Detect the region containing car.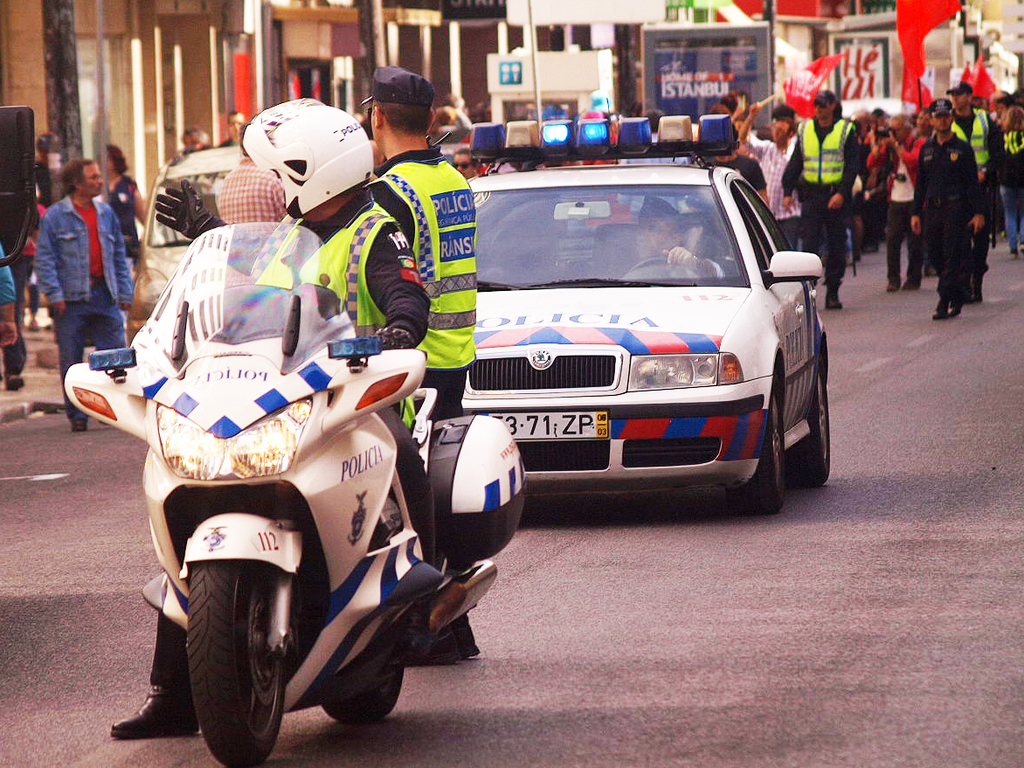
Rect(126, 136, 245, 340).
